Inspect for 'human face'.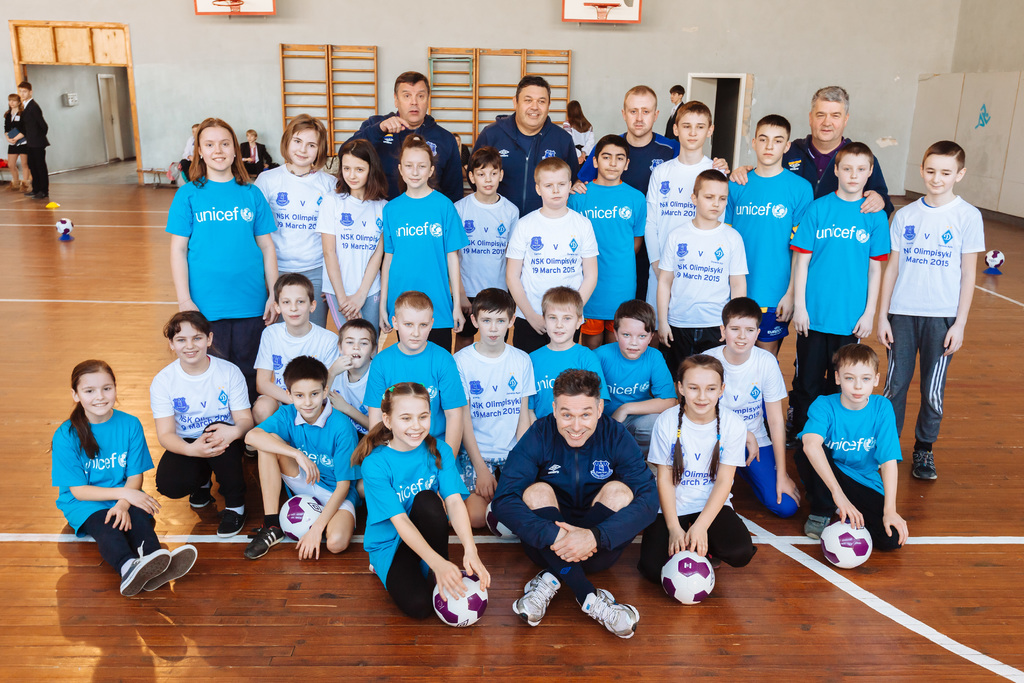
Inspection: (174,319,208,368).
